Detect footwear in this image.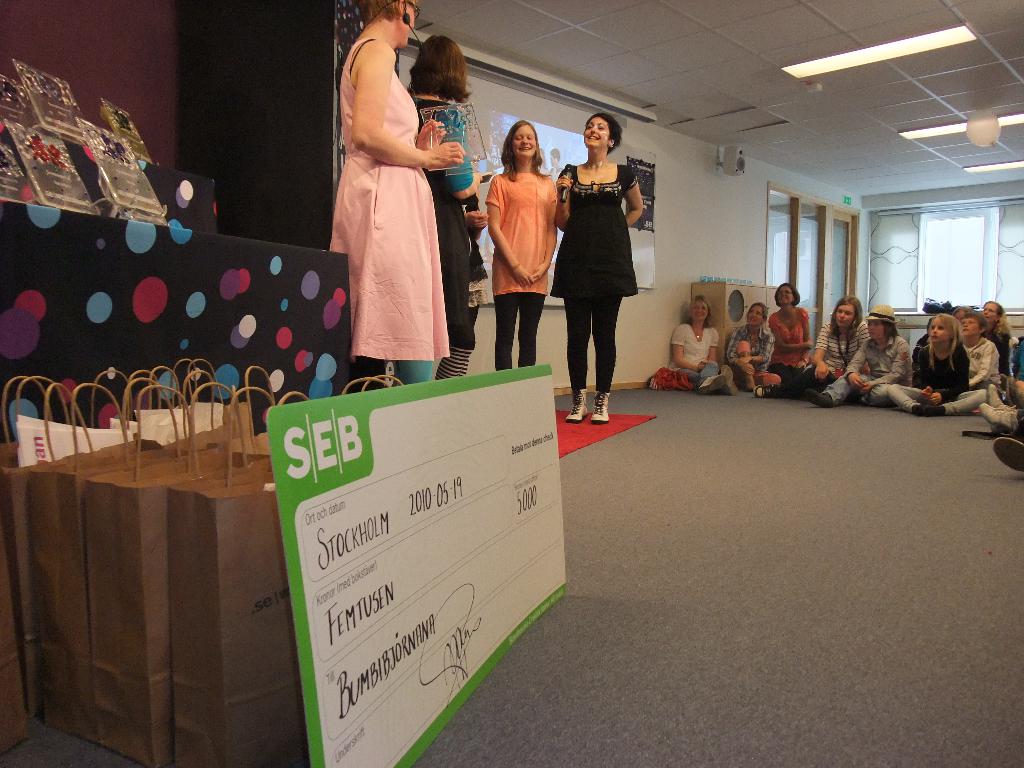
Detection: bbox=(993, 440, 1023, 474).
